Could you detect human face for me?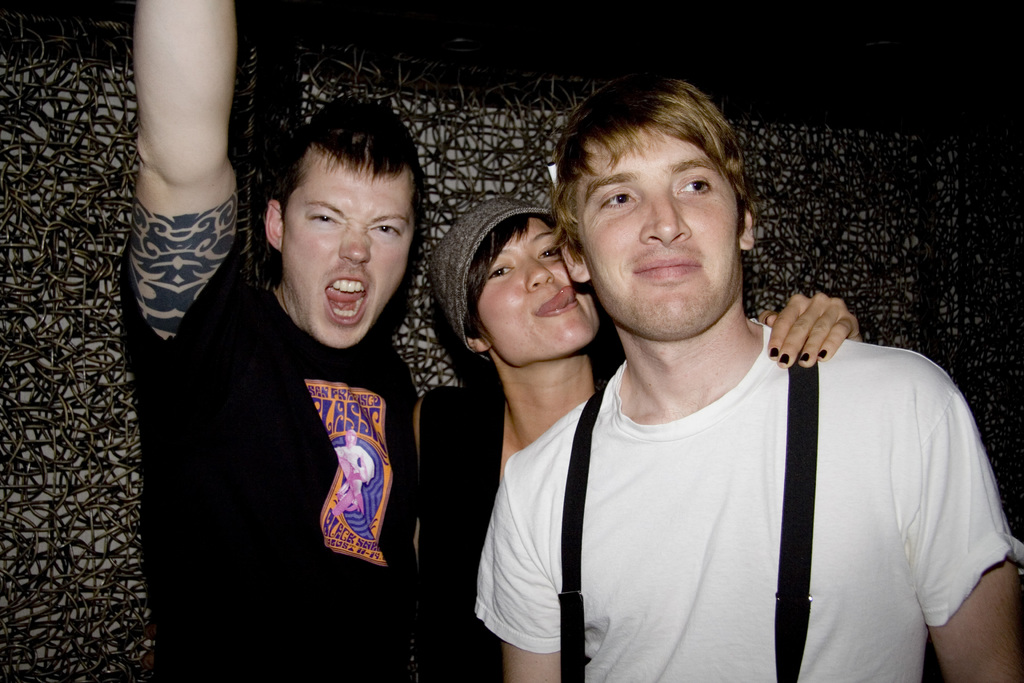
Detection result: 274 142 418 349.
